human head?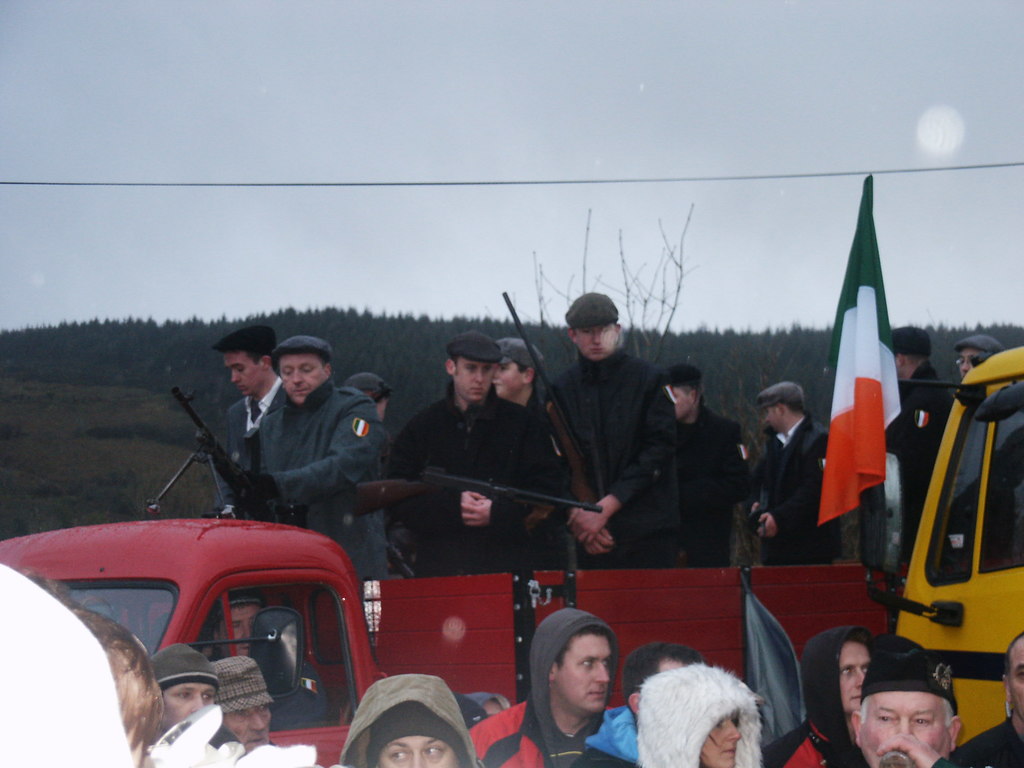
{"left": 661, "top": 365, "right": 707, "bottom": 419}
